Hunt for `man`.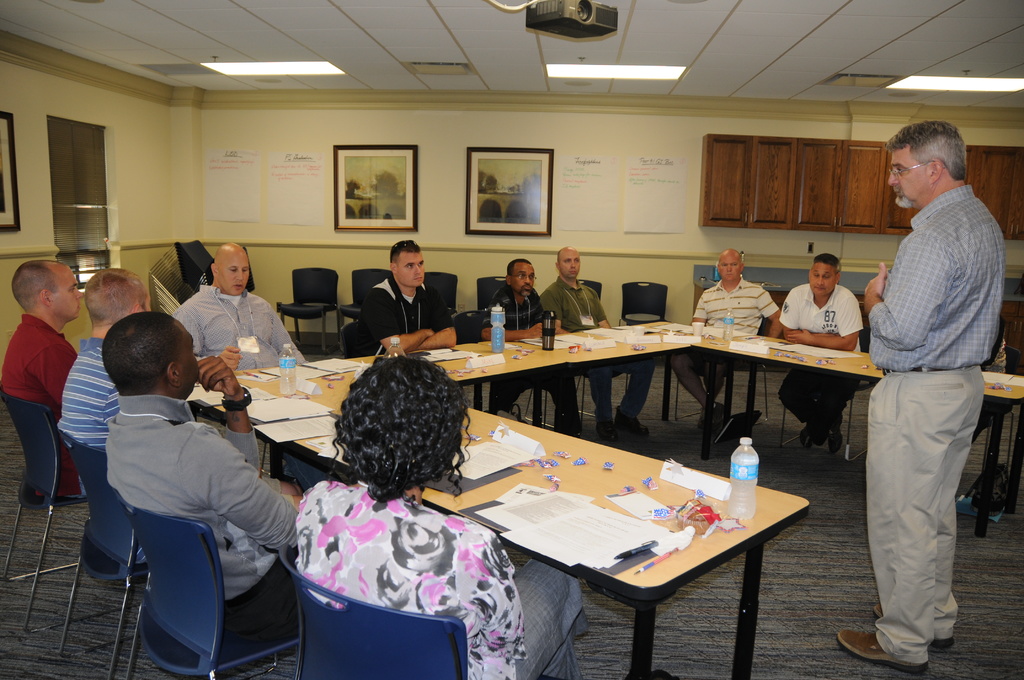
Hunted down at (left=60, top=263, right=160, bottom=452).
